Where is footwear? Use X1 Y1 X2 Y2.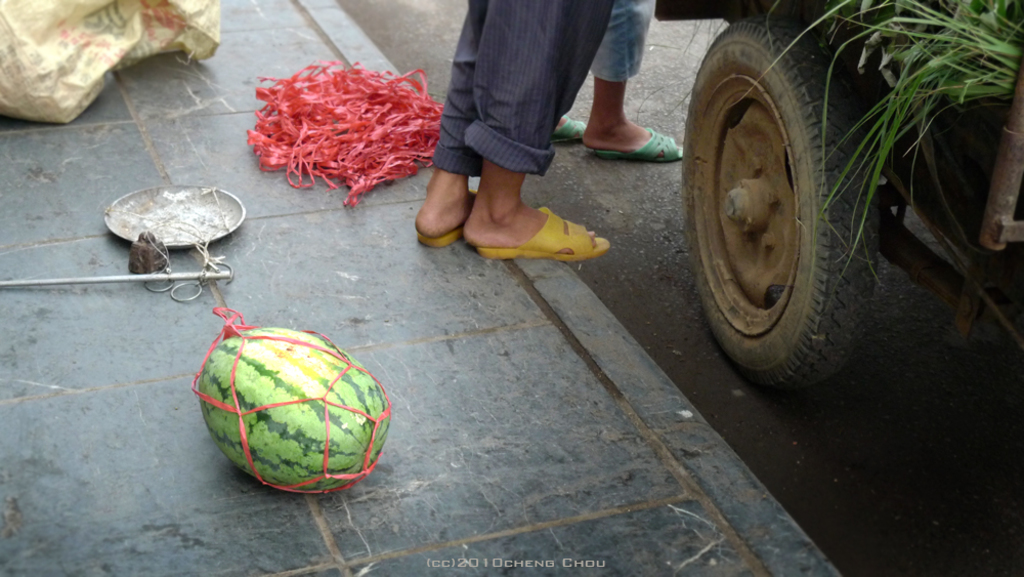
579 125 685 159.
